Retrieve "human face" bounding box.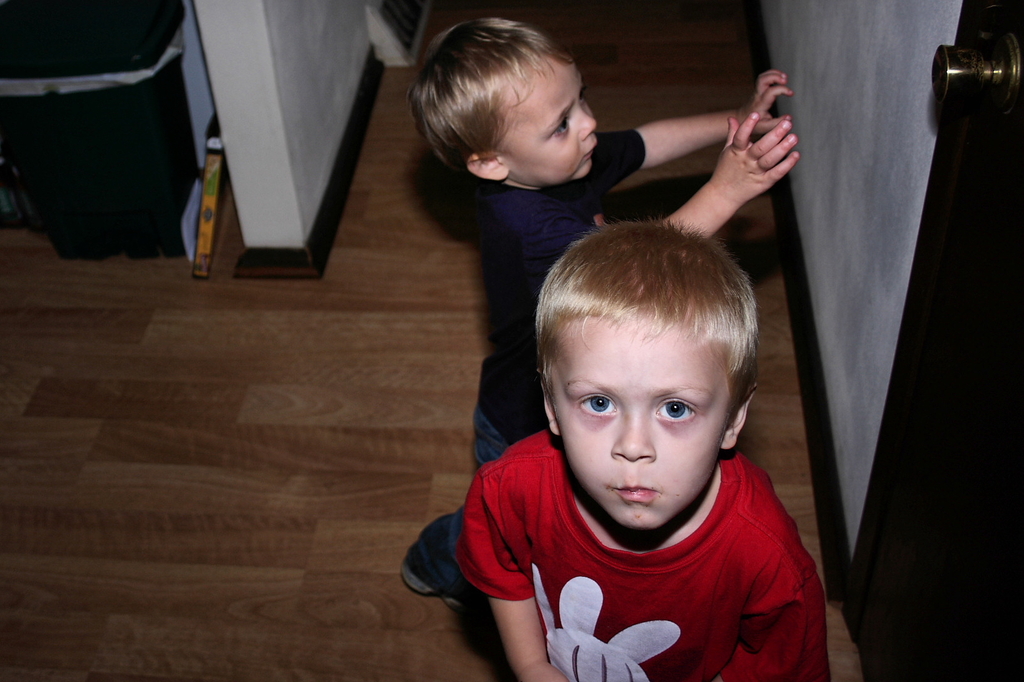
Bounding box: box(509, 56, 596, 184).
